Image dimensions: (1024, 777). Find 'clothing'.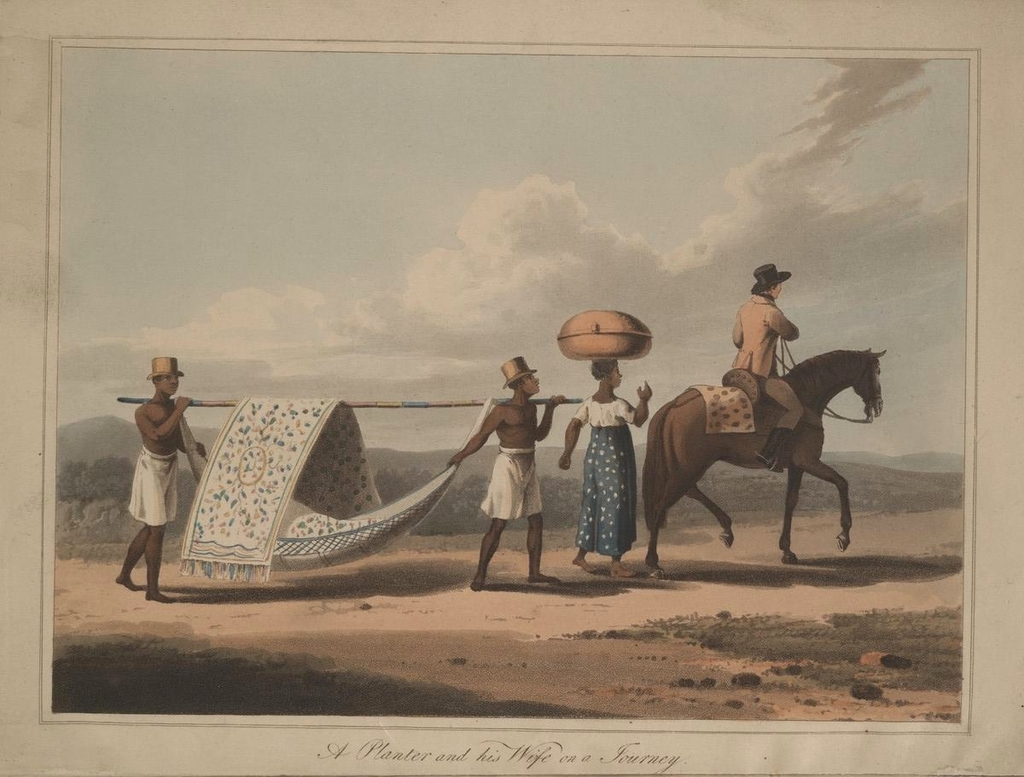
region(477, 447, 542, 519).
